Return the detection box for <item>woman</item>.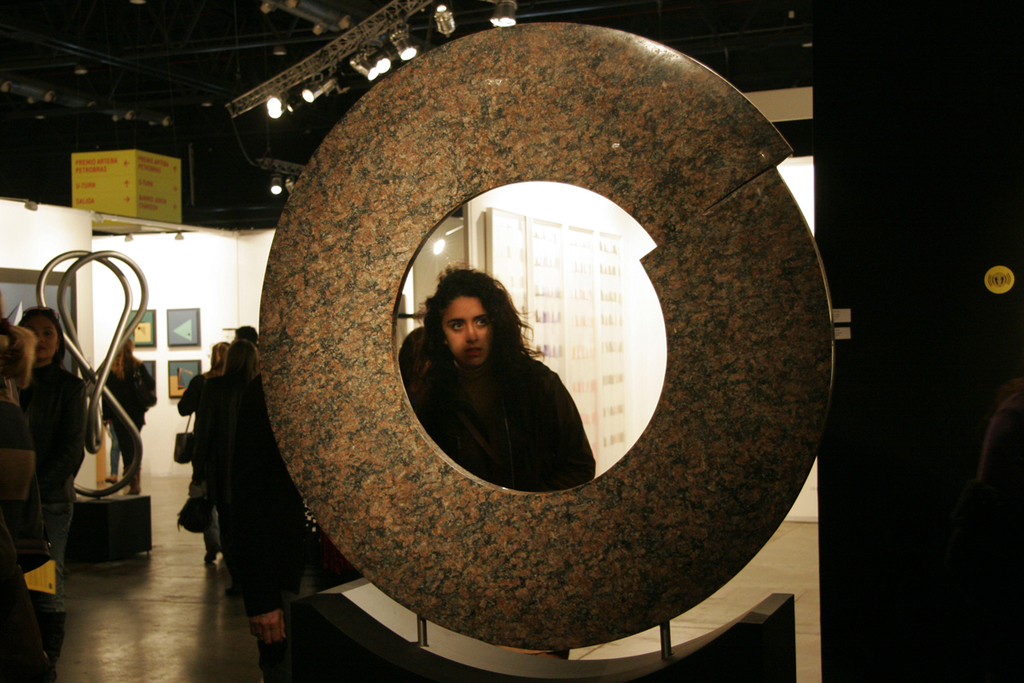
102 335 150 500.
